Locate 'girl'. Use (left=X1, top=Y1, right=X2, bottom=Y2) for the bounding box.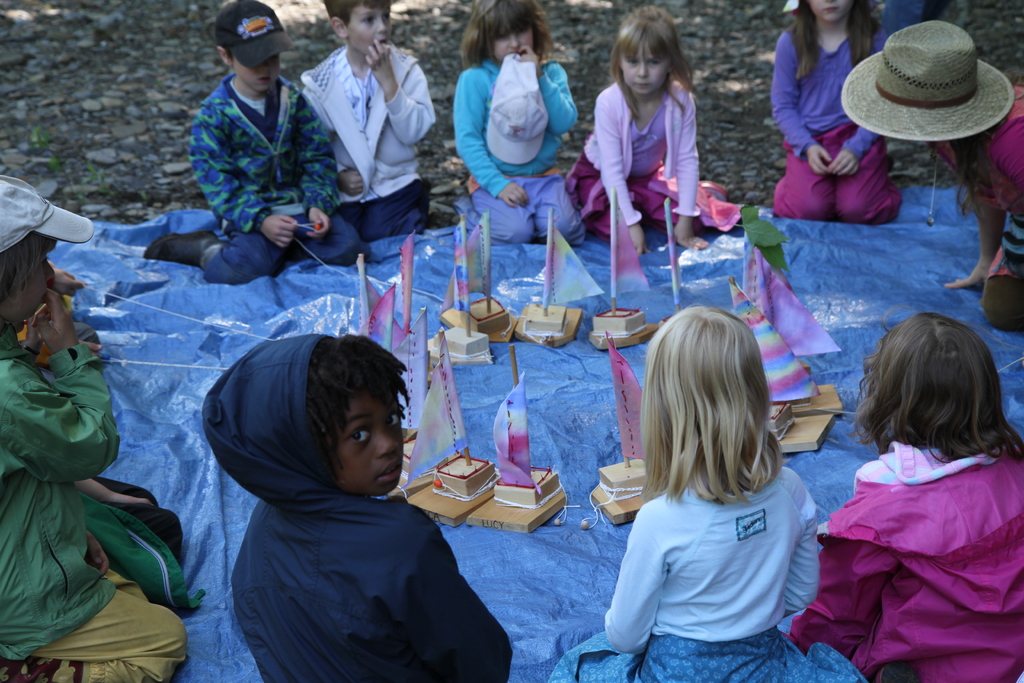
(left=766, top=0, right=906, bottom=228).
